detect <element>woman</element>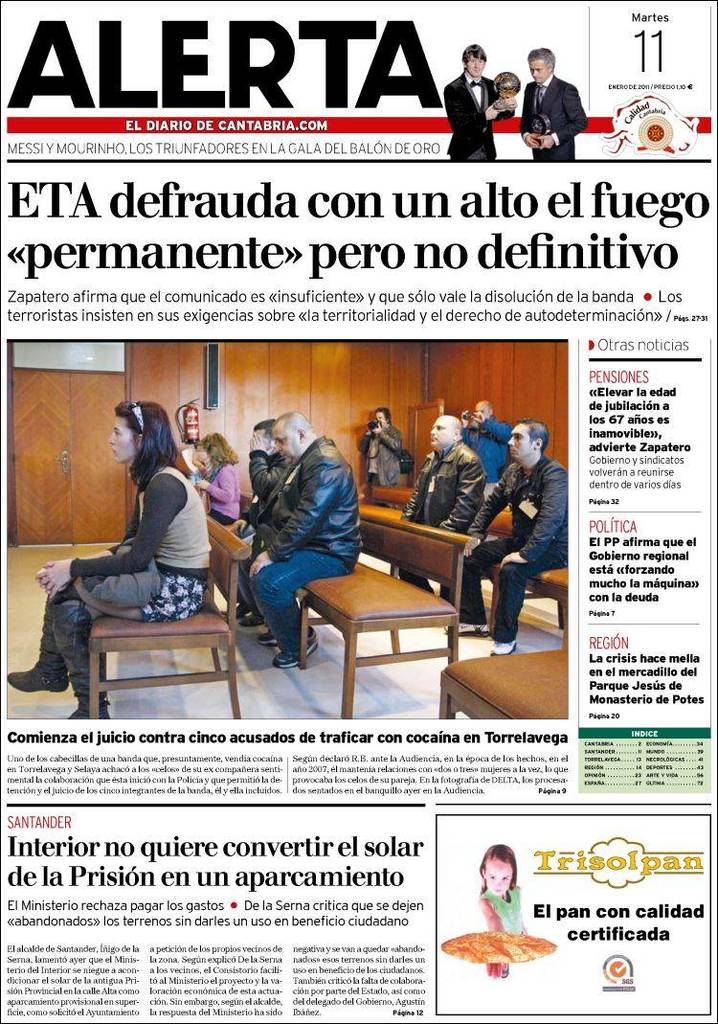
box=[2, 400, 209, 718]
